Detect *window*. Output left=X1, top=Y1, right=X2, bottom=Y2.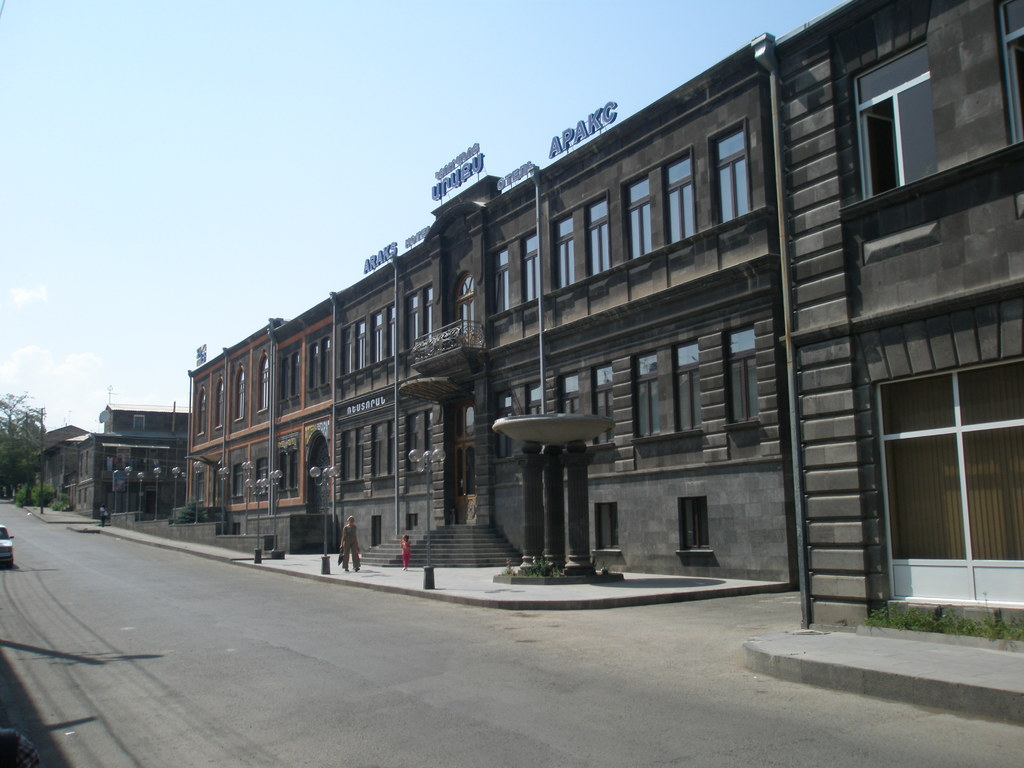
left=550, top=195, right=614, bottom=295.
